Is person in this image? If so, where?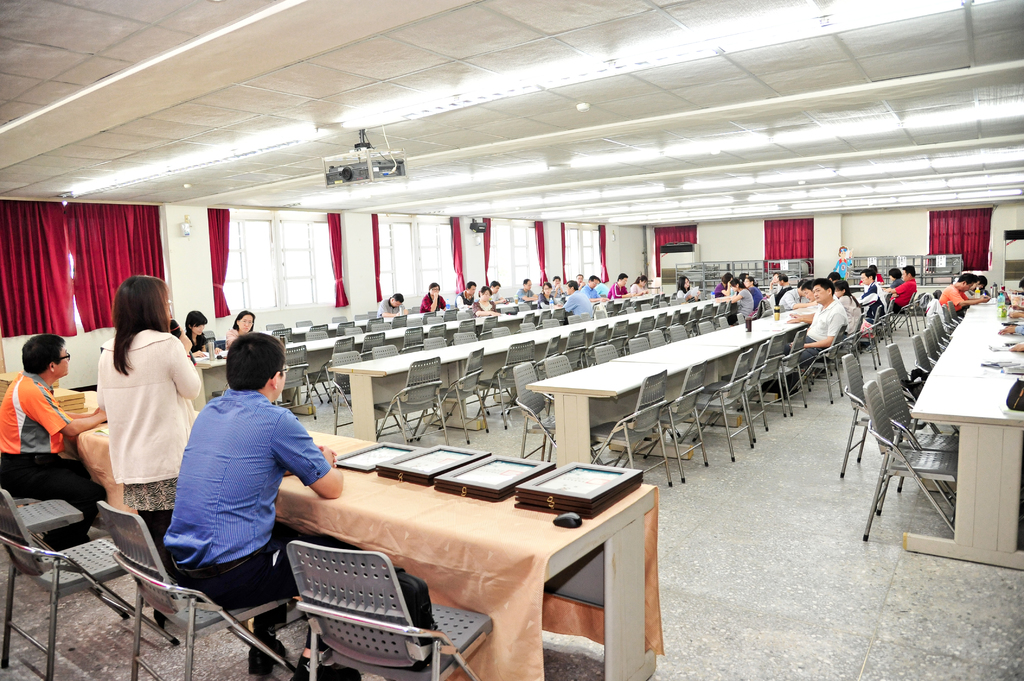
Yes, at box=[467, 287, 500, 317].
